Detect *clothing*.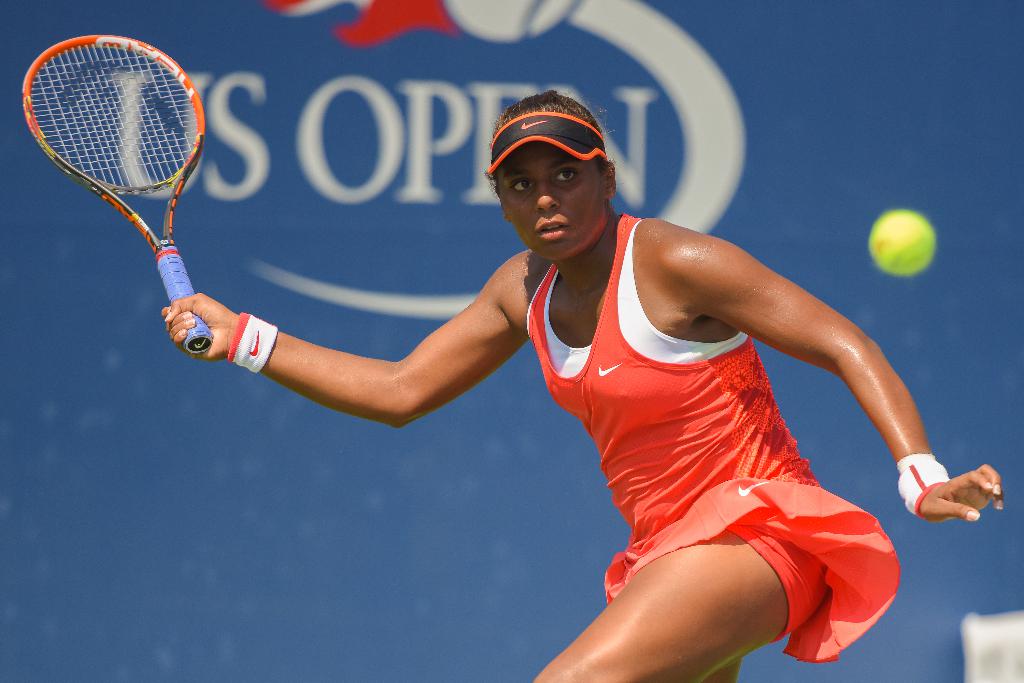
Detected at Rect(527, 214, 902, 663).
